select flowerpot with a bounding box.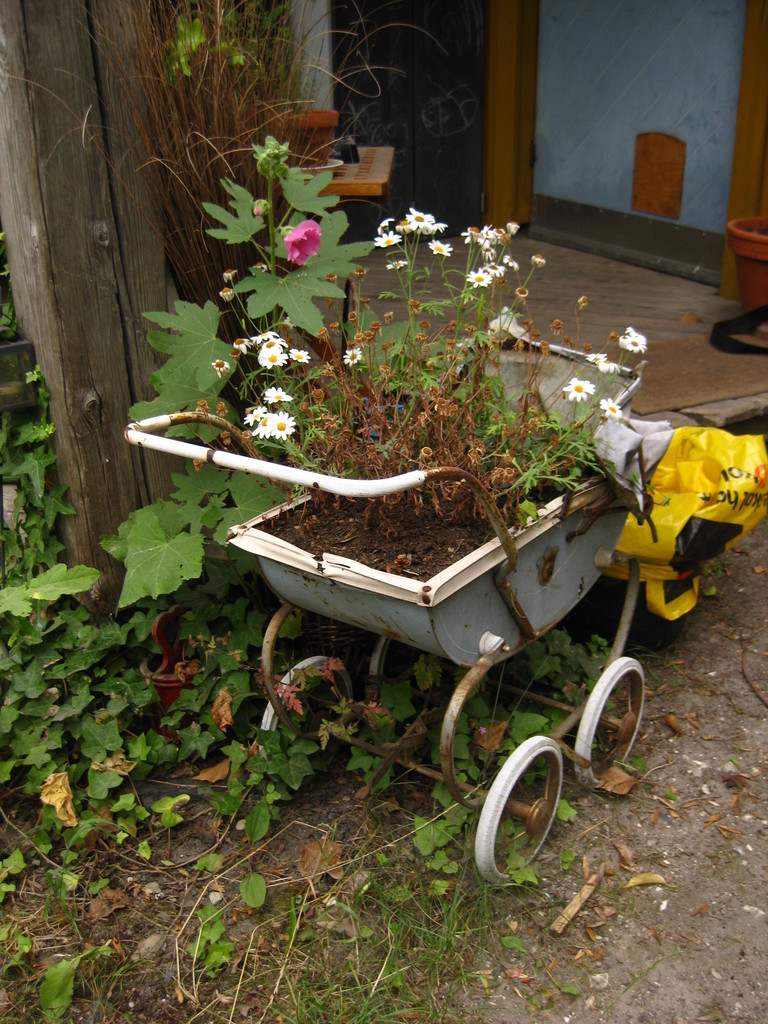
BBox(264, 102, 341, 168).
